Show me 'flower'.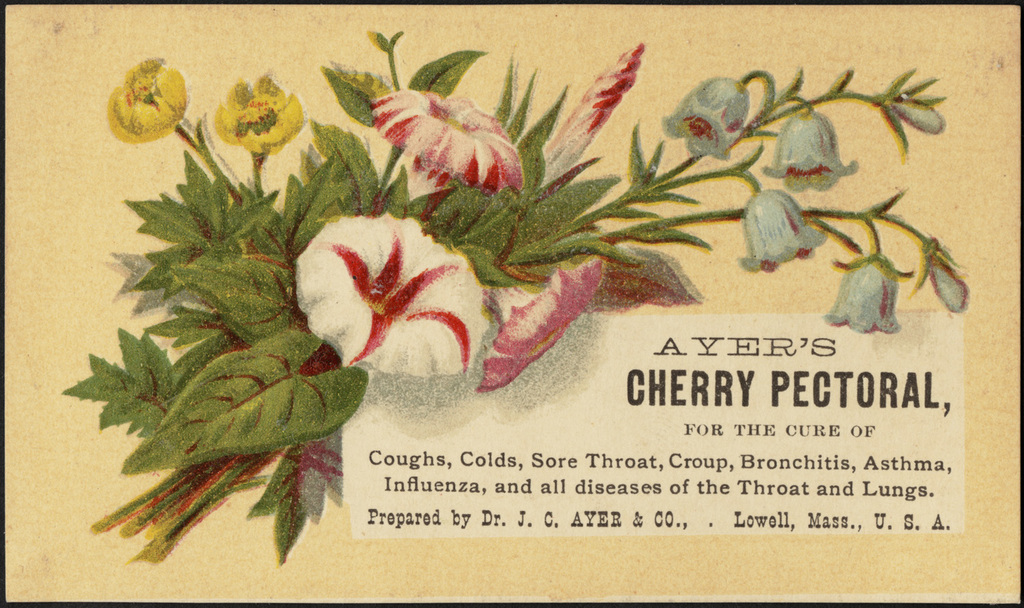
'flower' is here: box(739, 183, 827, 274).
